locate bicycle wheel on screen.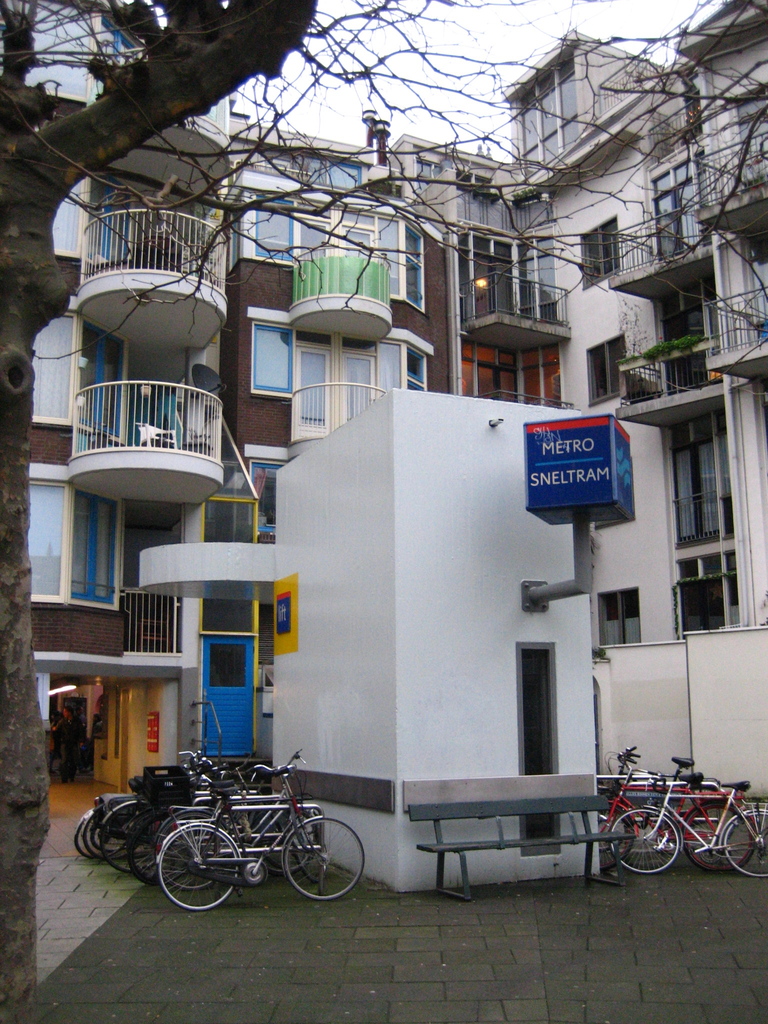
On screen at pyautogui.locateOnScreen(722, 806, 767, 876).
